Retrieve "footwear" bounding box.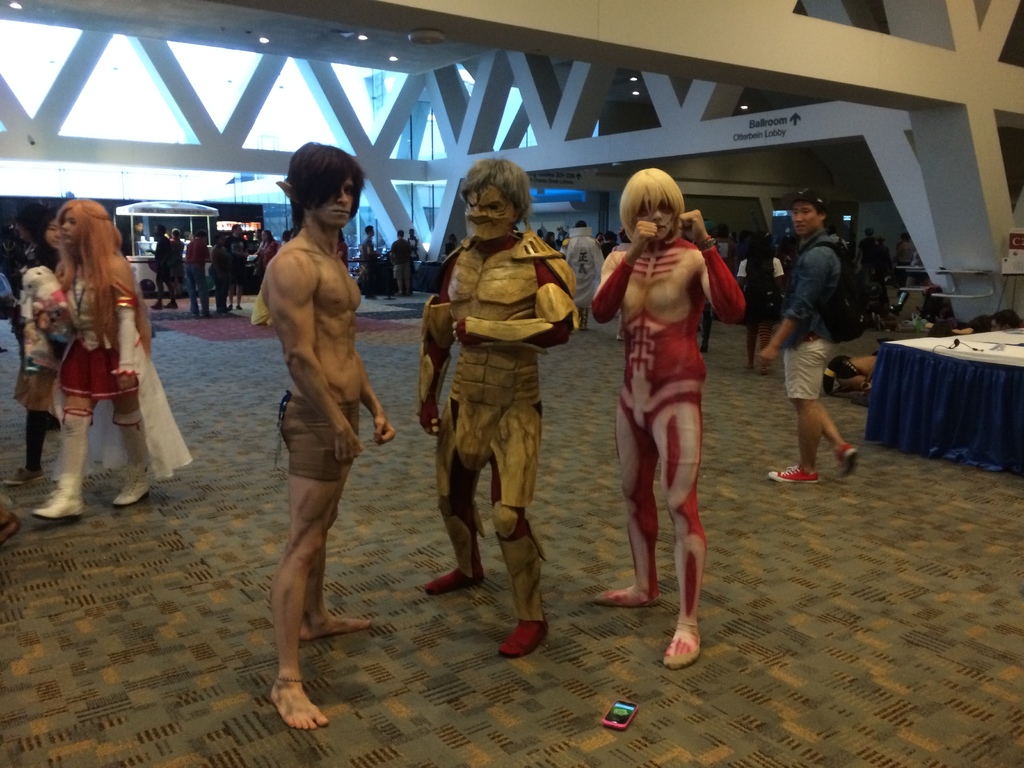
Bounding box: [835,442,858,479].
